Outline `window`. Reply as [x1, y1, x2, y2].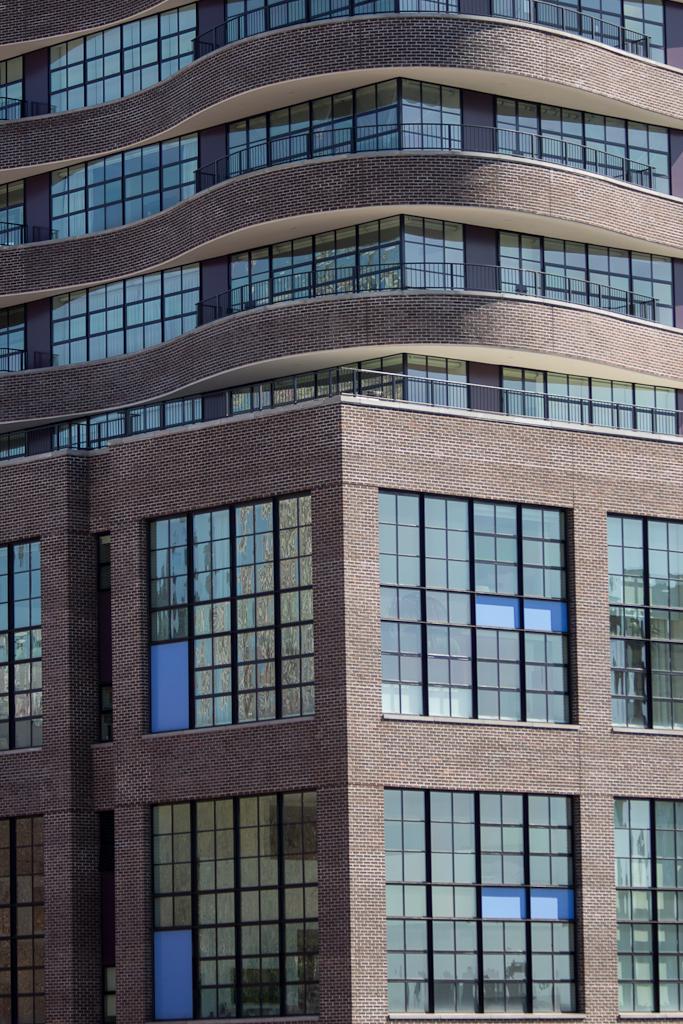
[501, 365, 678, 441].
